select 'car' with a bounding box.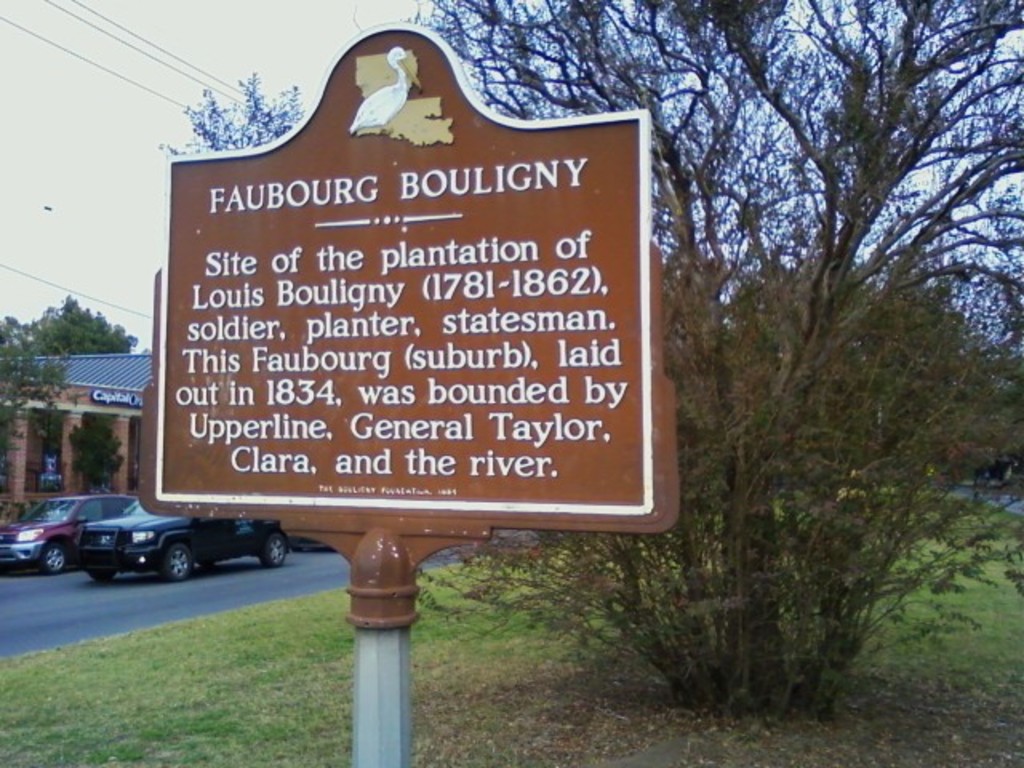
l=8, t=498, r=115, b=581.
